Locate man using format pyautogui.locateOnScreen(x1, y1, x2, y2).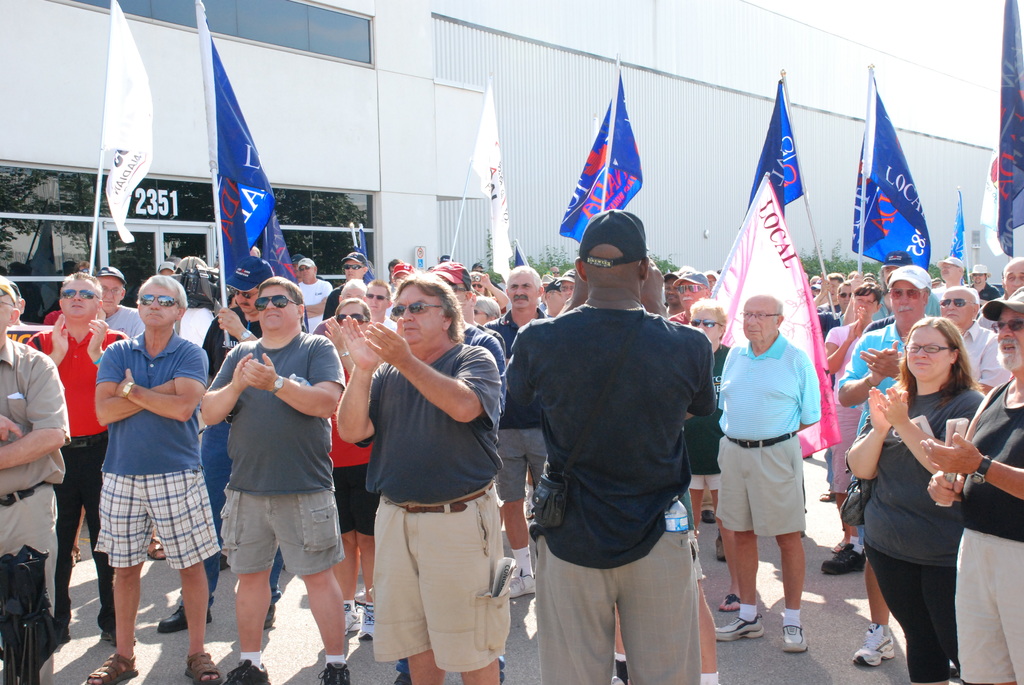
pyautogui.locateOnScreen(936, 253, 964, 288).
